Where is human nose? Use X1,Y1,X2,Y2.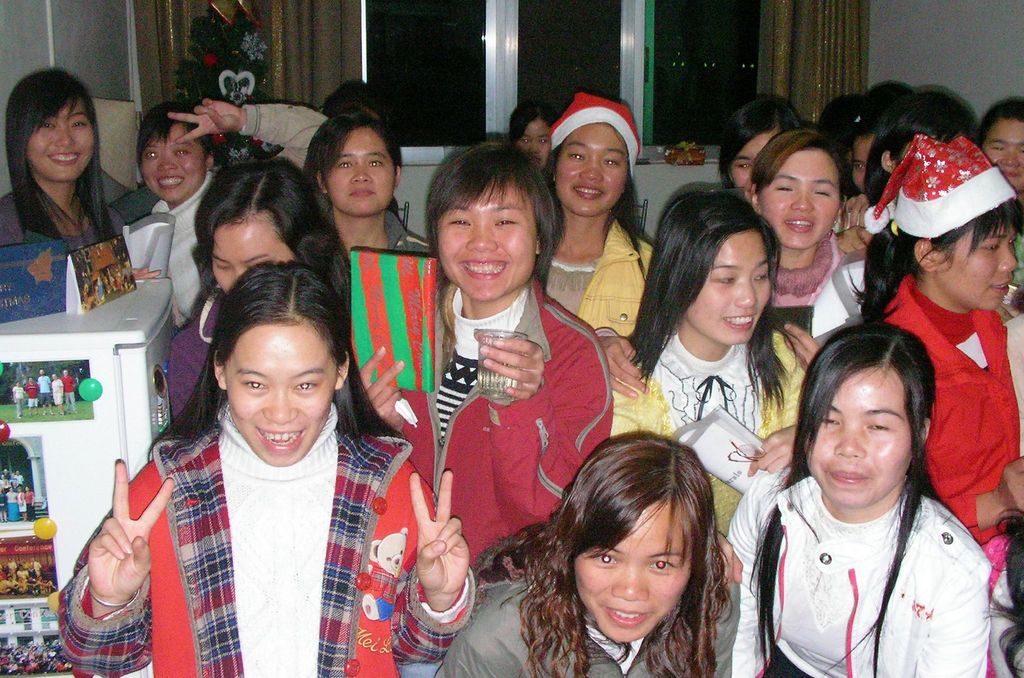
834,420,865,453.
